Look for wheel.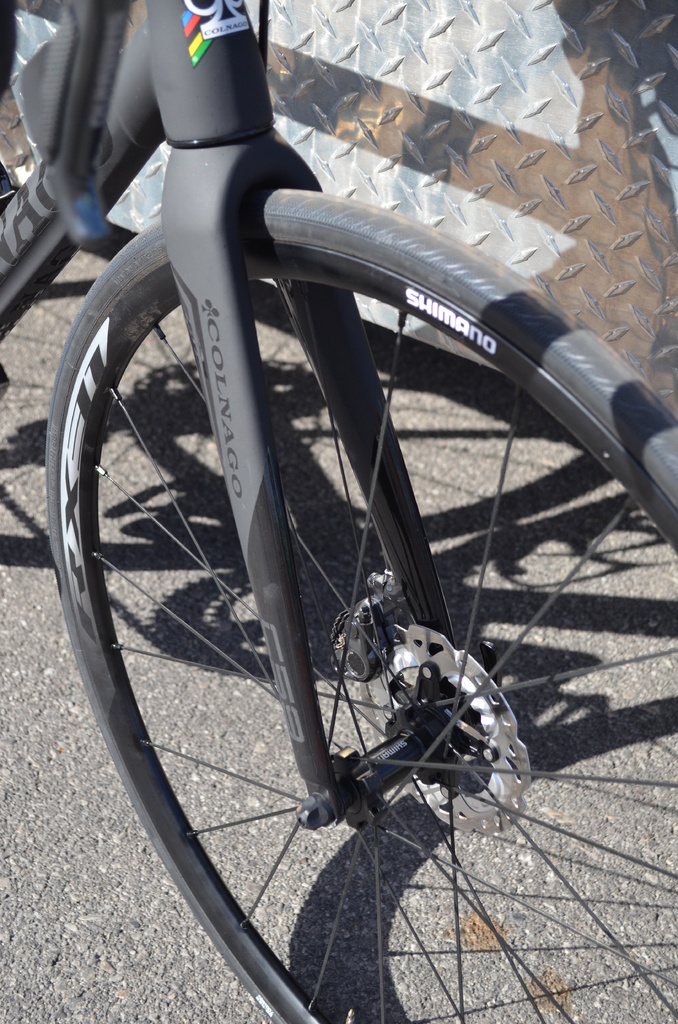
Found: detection(71, 130, 544, 993).
